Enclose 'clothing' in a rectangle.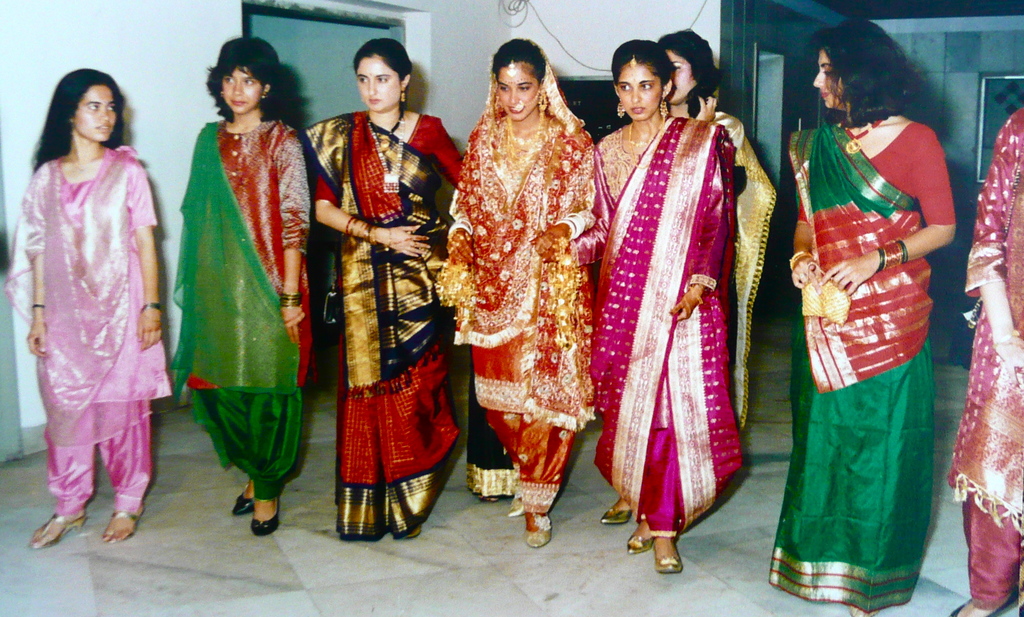
bbox(764, 124, 935, 611).
